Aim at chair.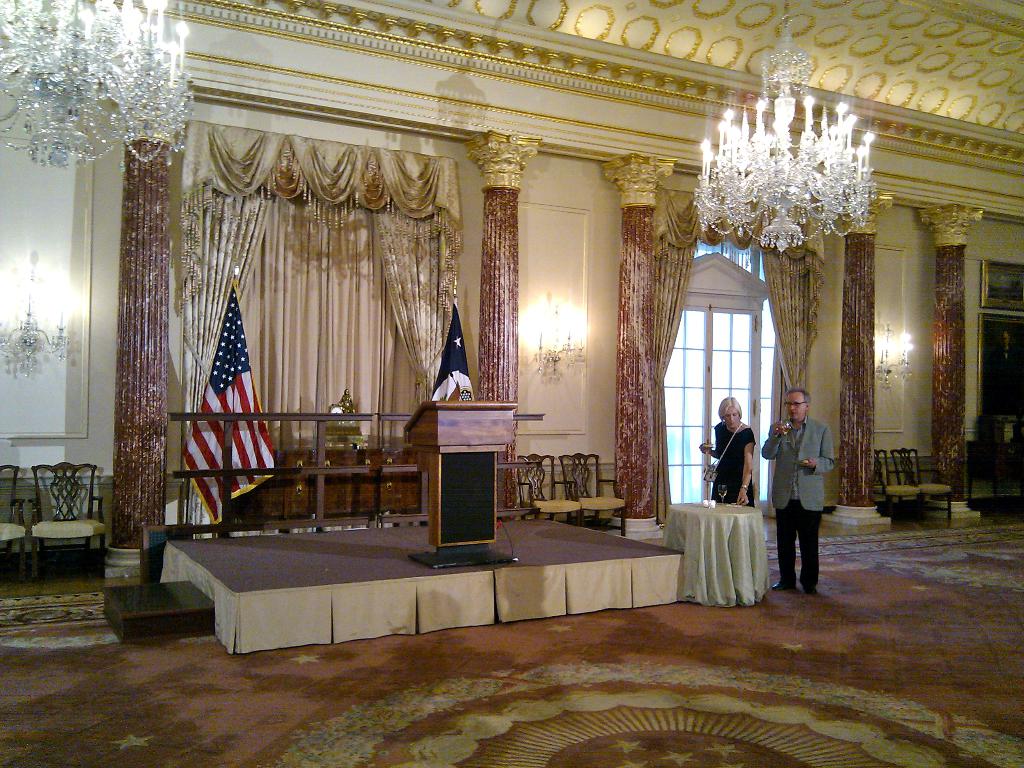
Aimed at [left=0, top=459, right=30, bottom=587].
